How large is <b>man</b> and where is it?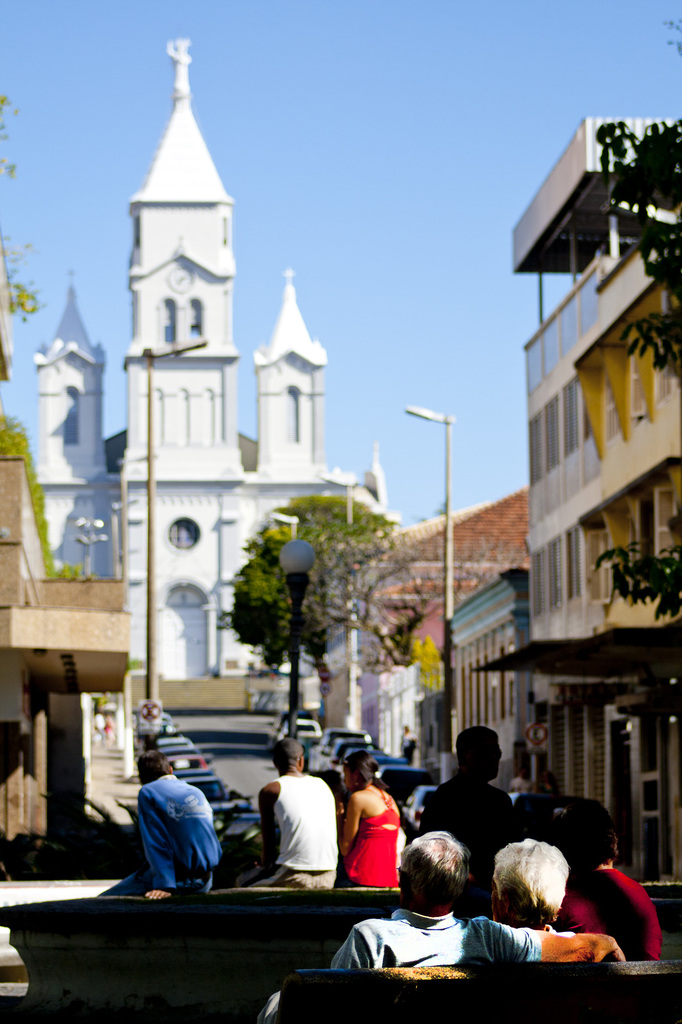
Bounding box: 94, 749, 223, 903.
